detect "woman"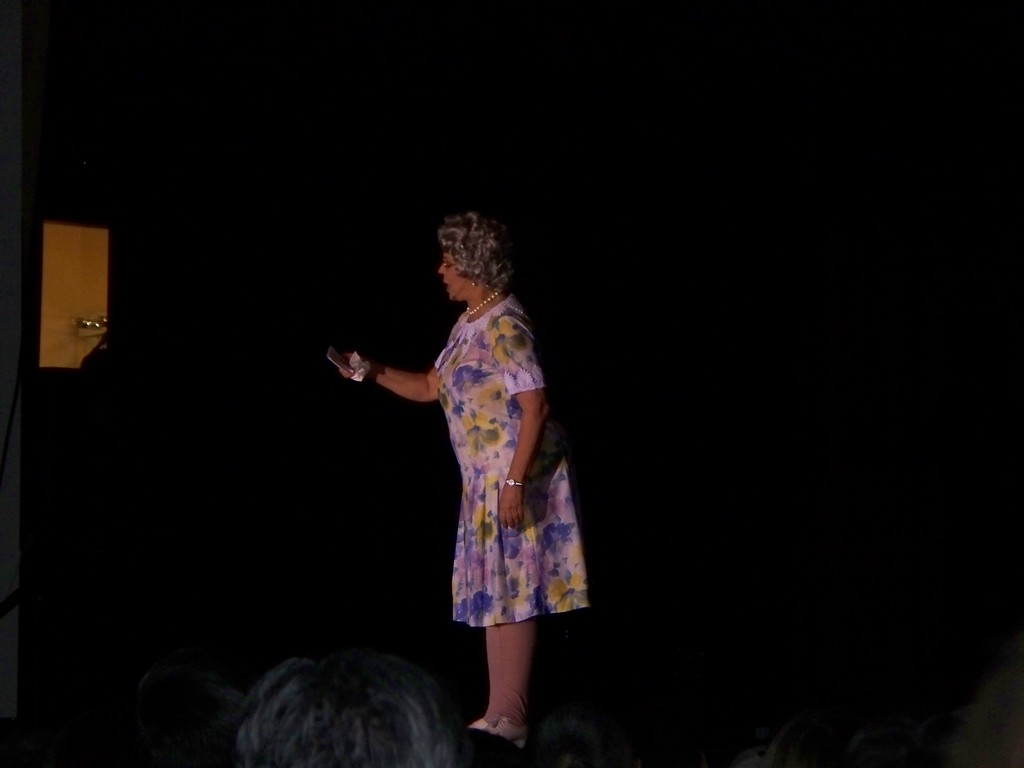
Rect(327, 214, 566, 668)
